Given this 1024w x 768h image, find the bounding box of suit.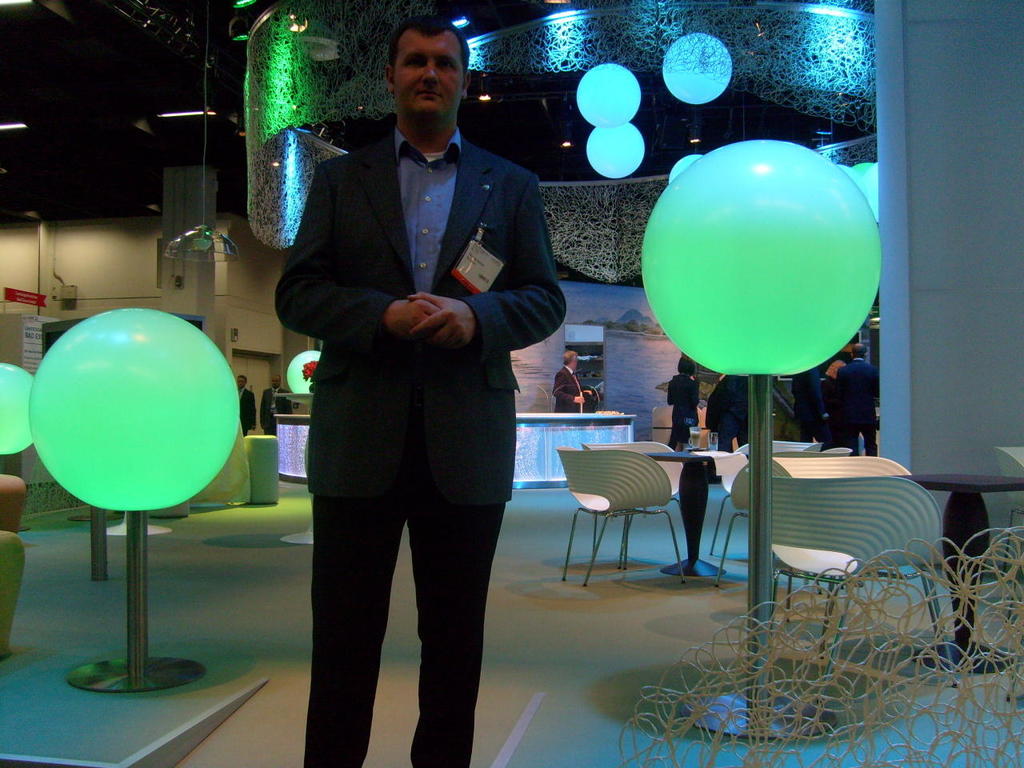
box(237, 386, 258, 437).
